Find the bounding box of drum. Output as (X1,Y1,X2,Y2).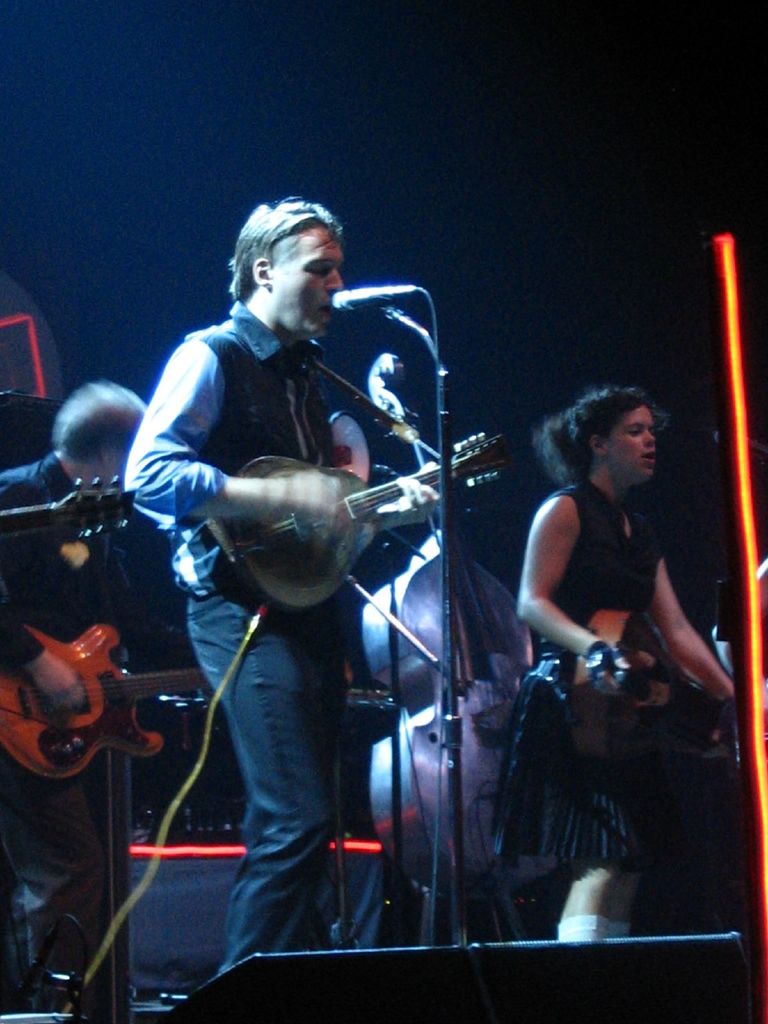
(371,693,560,903).
